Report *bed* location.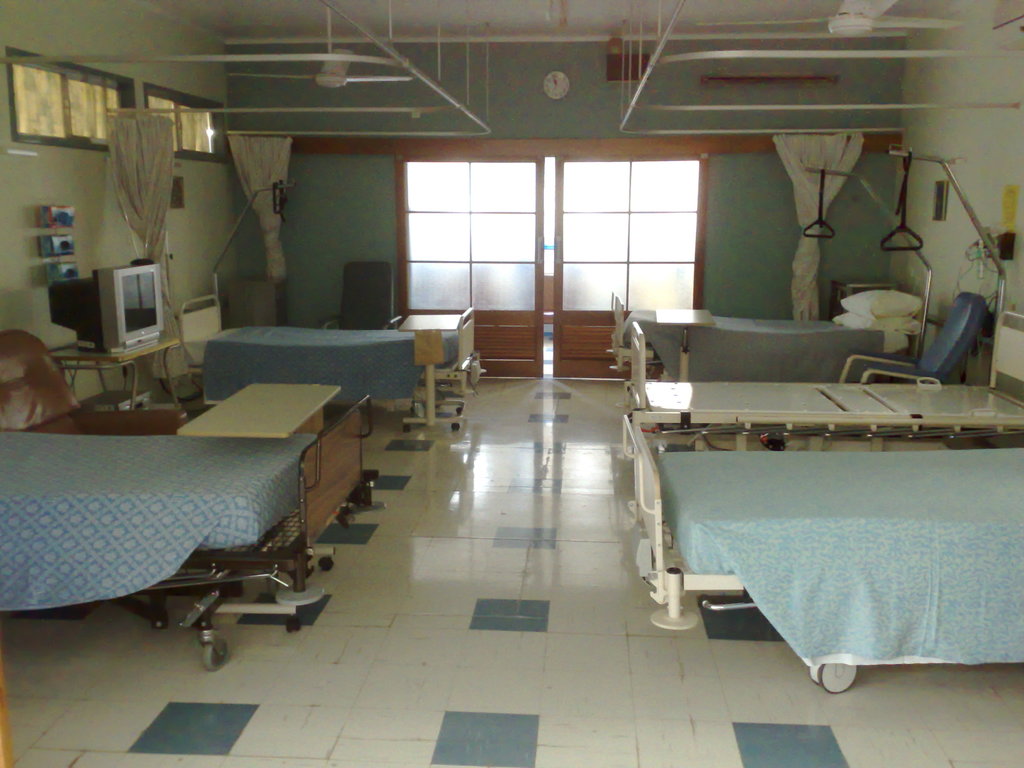
Report: detection(602, 288, 927, 394).
